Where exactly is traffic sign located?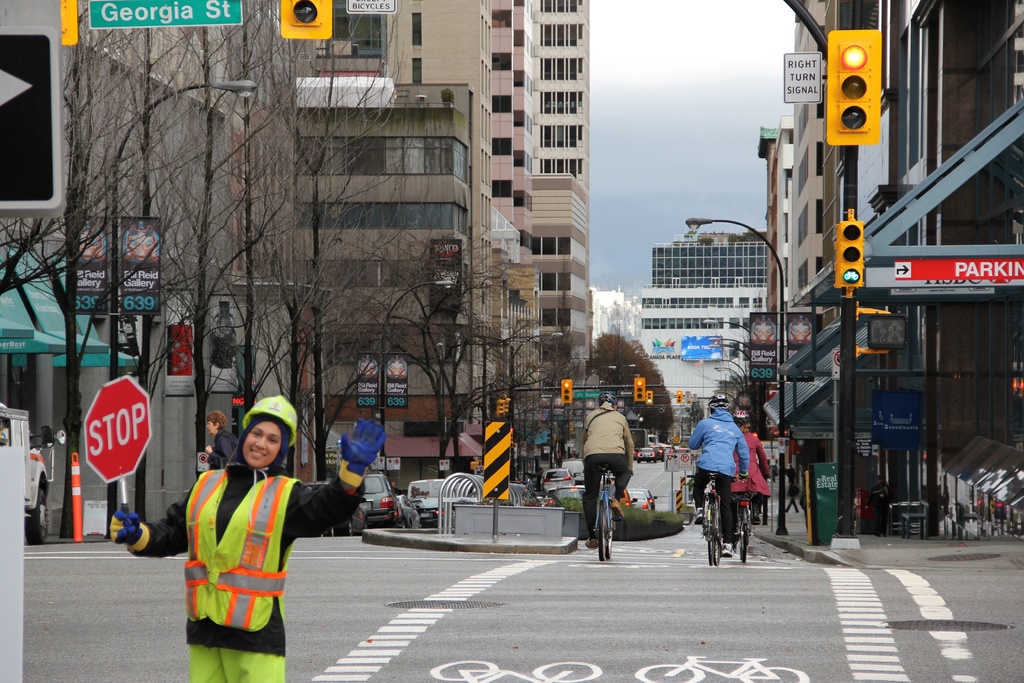
Its bounding box is 824/23/885/149.
